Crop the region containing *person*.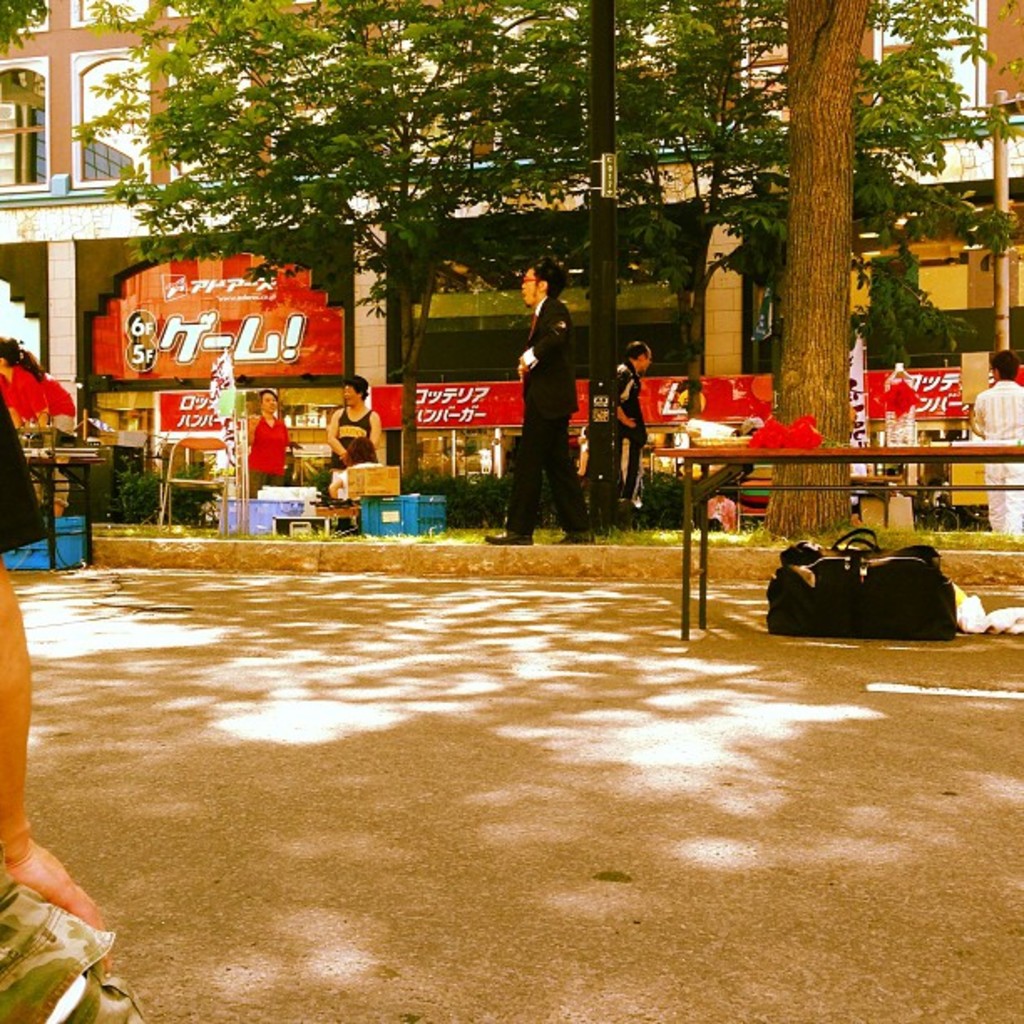
Crop region: <bbox>969, 348, 1022, 529</bbox>.
